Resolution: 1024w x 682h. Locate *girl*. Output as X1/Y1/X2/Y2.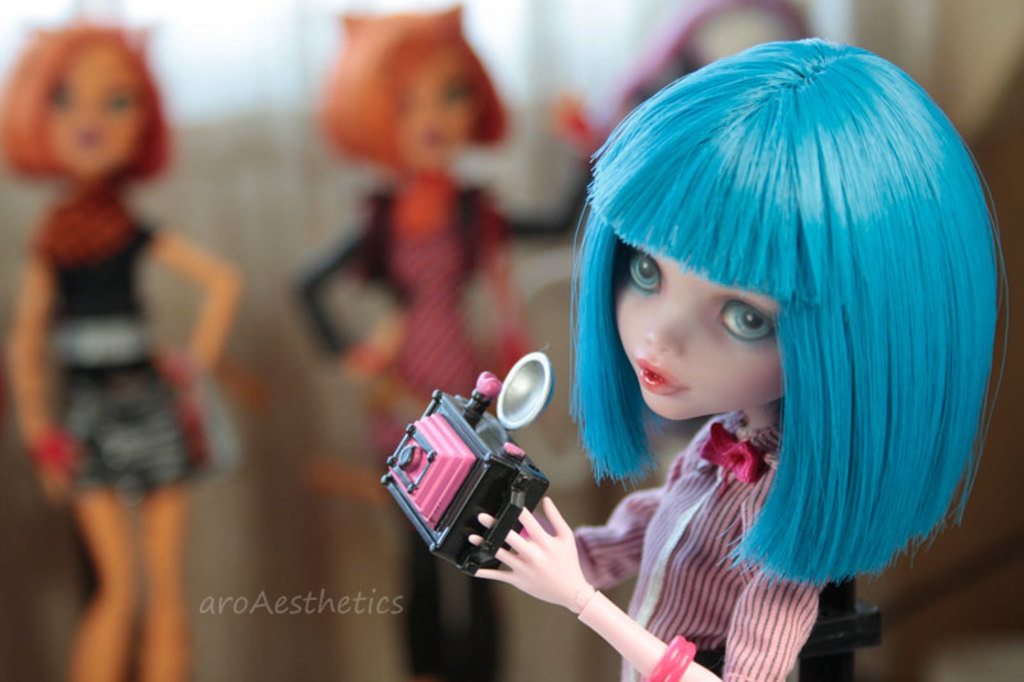
0/14/251/677.
